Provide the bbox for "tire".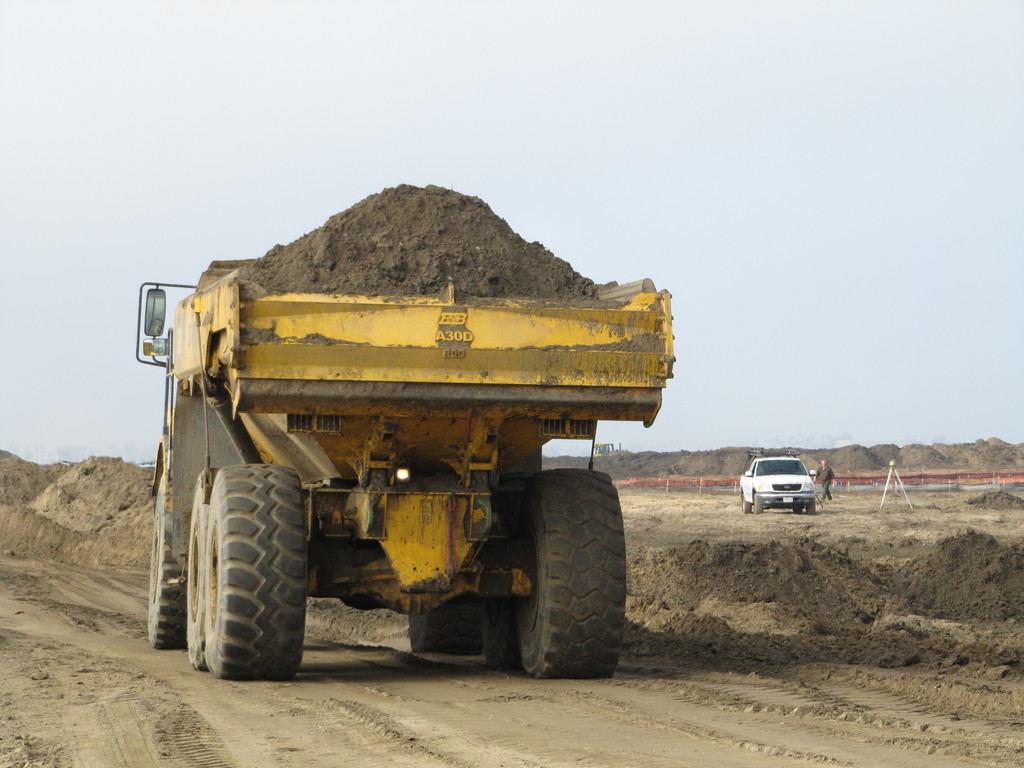
box(754, 494, 762, 516).
